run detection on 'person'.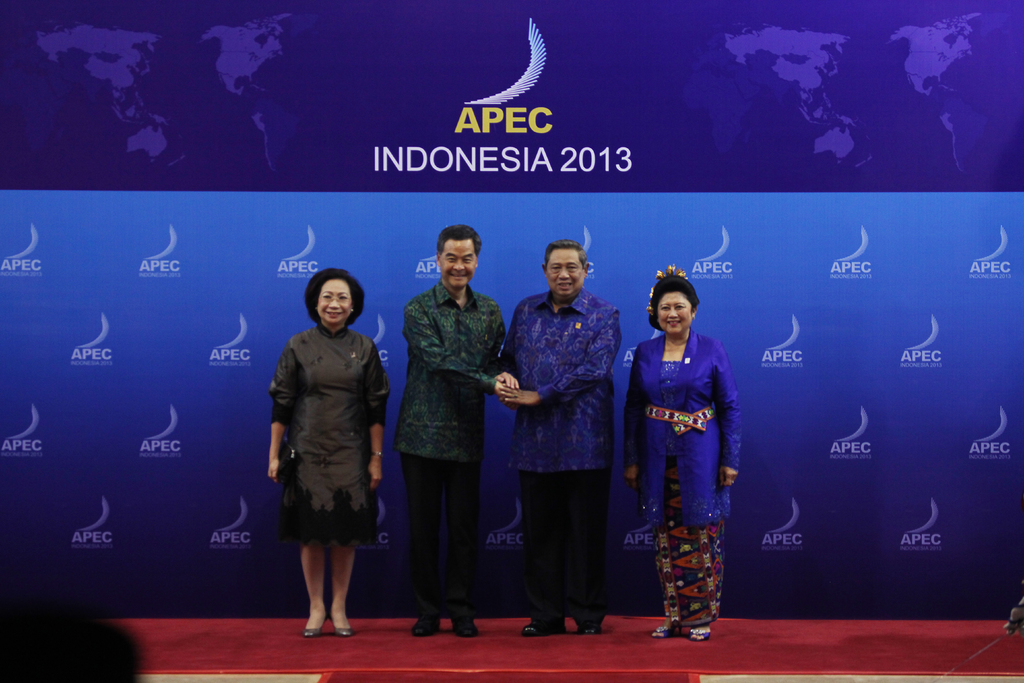
Result: 502:238:614:632.
